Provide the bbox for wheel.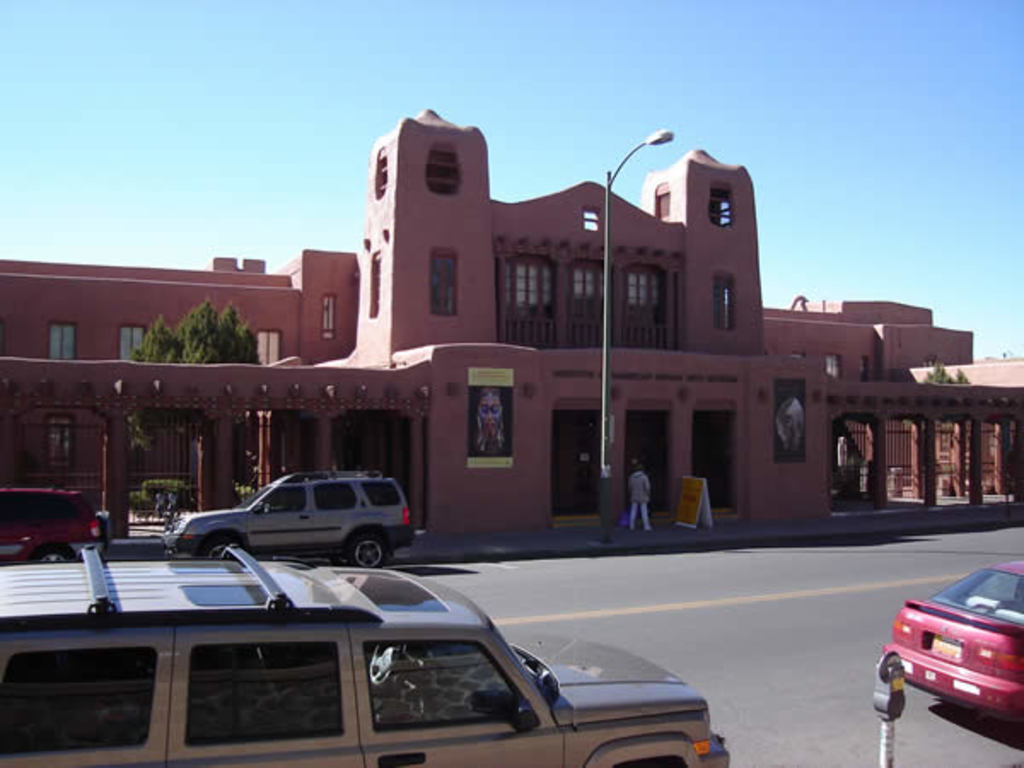
bbox=[343, 536, 386, 579].
